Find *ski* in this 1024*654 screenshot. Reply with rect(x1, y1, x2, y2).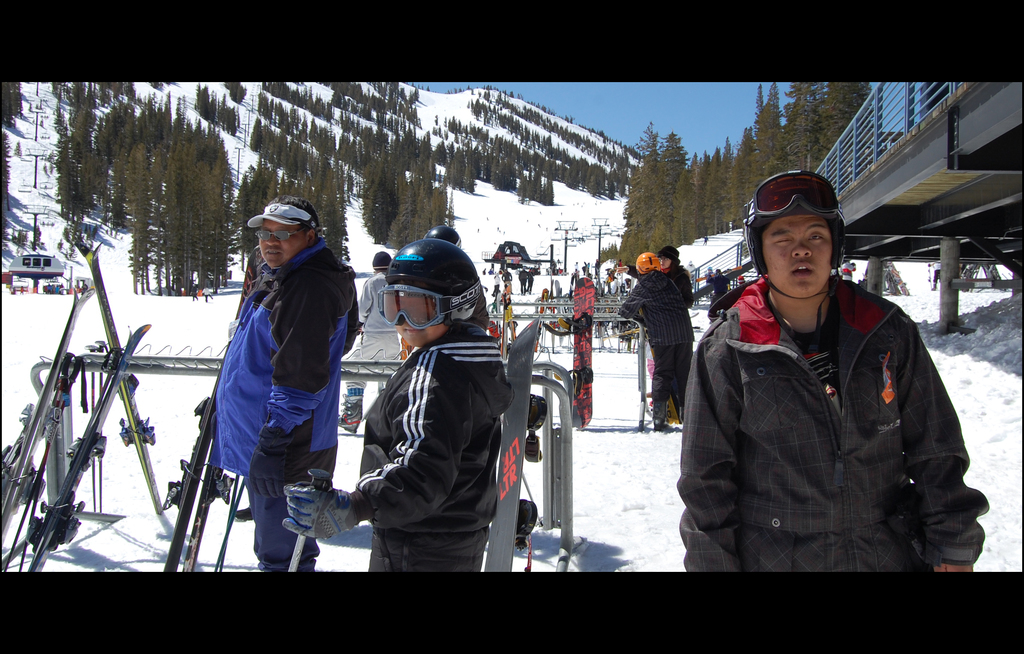
rect(22, 319, 154, 571).
